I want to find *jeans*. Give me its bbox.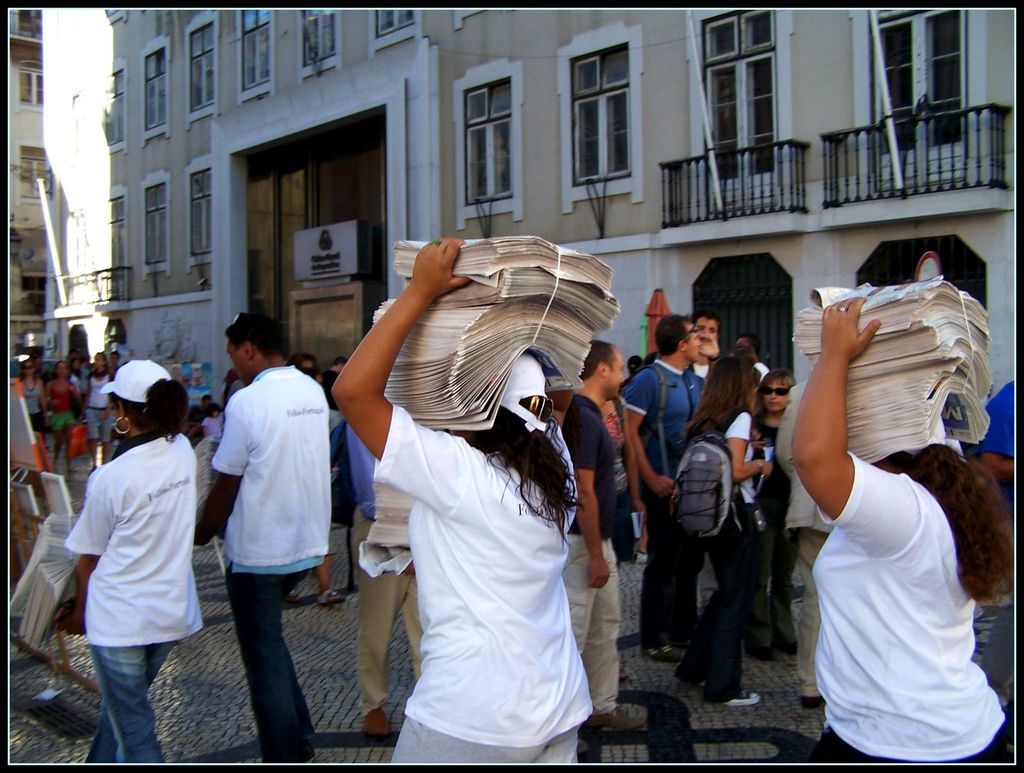
rect(641, 503, 696, 646).
